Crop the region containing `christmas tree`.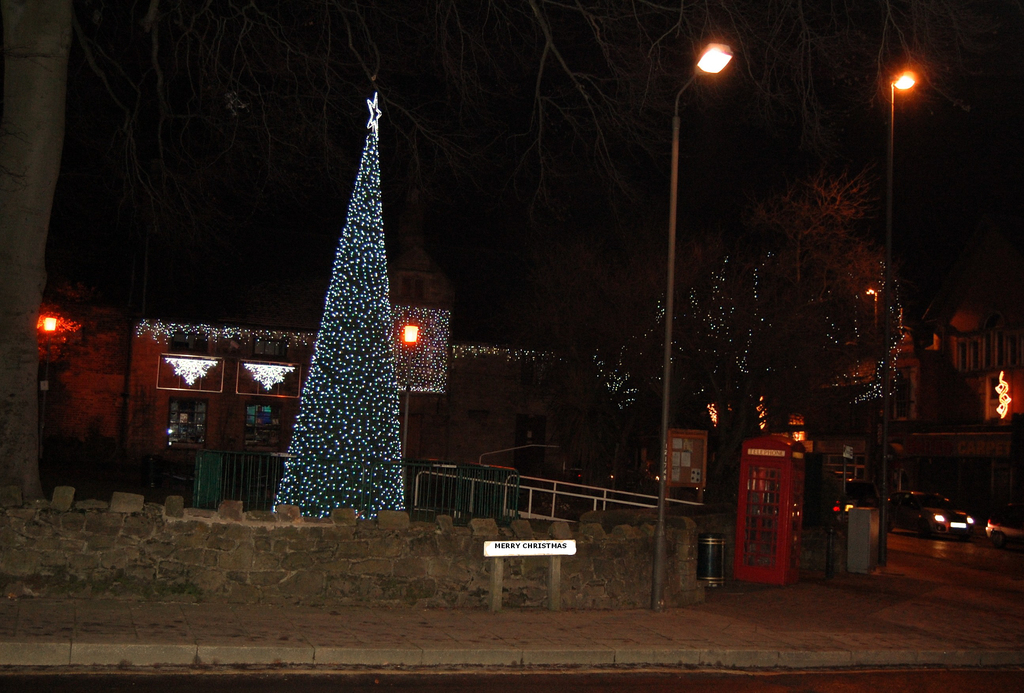
Crop region: {"left": 271, "top": 90, "right": 411, "bottom": 526}.
